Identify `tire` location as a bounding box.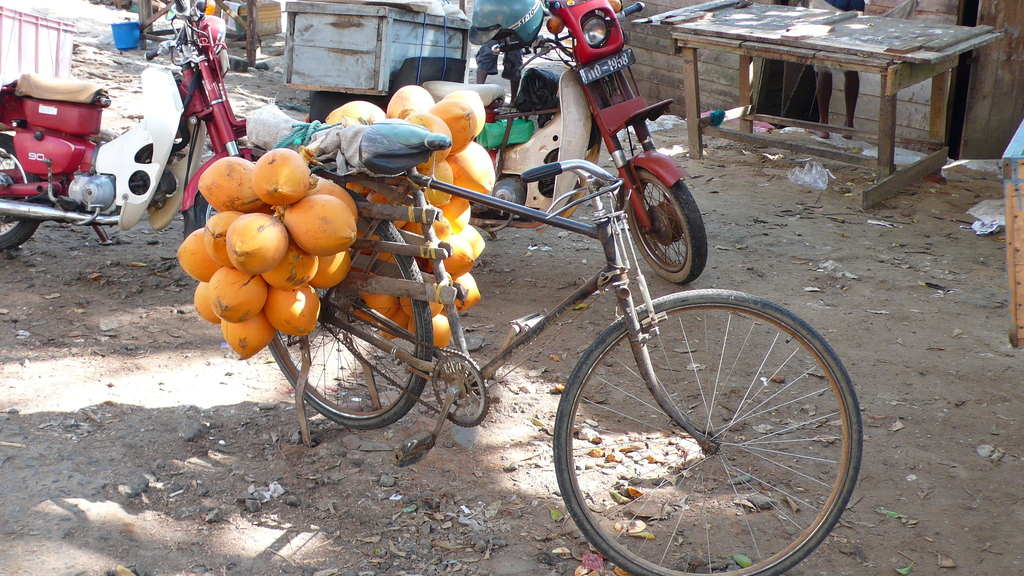
box(0, 131, 40, 250).
